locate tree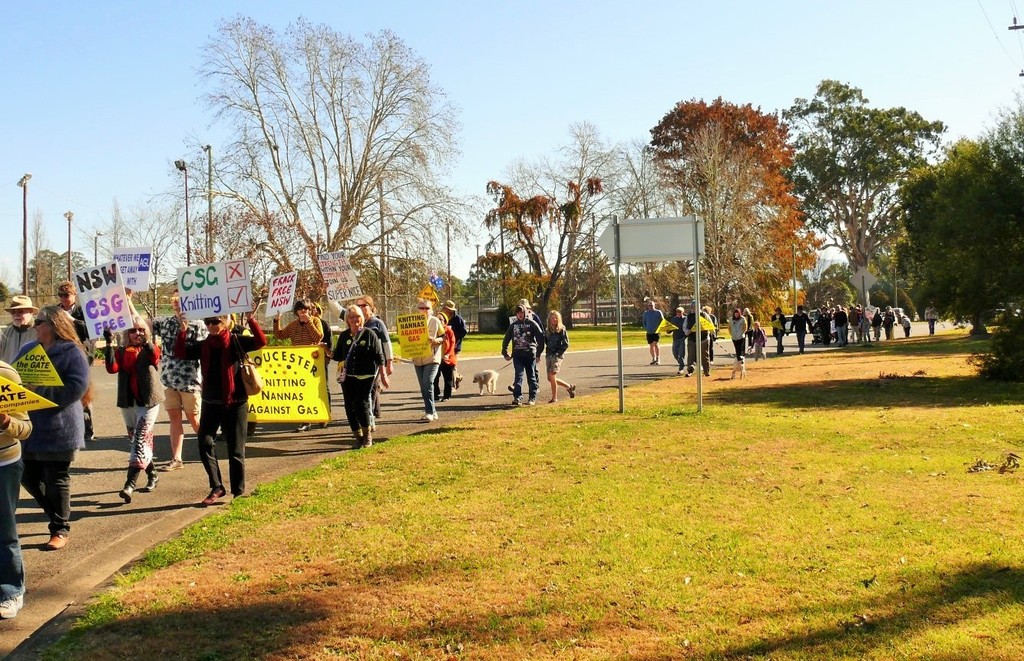
pyautogui.locateOnScreen(468, 178, 614, 330)
